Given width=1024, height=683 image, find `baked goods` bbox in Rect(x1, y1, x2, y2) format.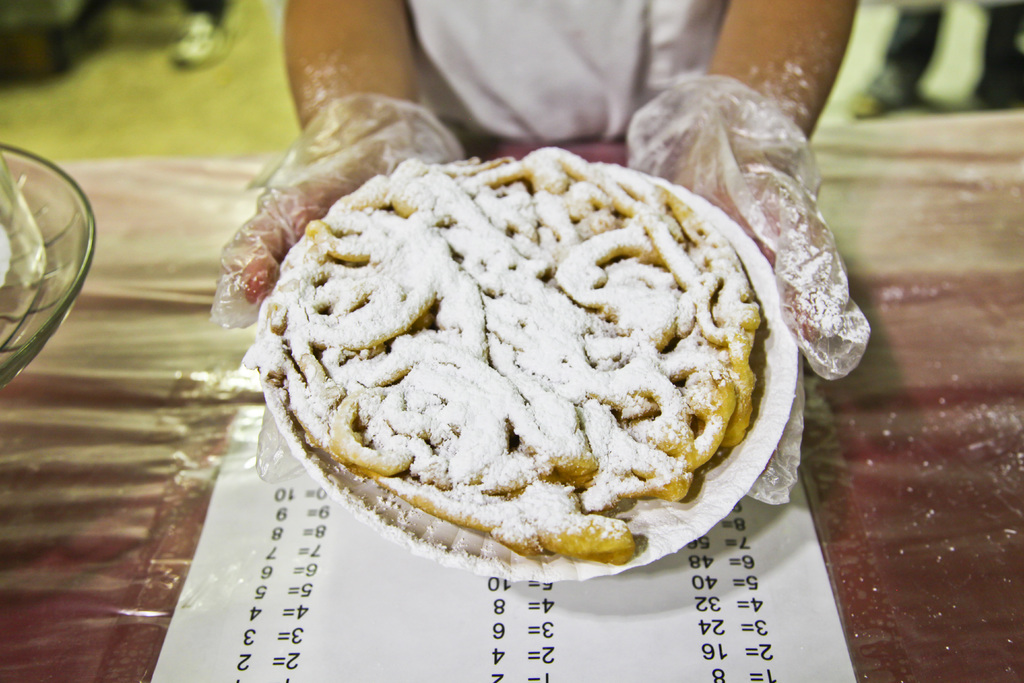
Rect(237, 144, 762, 564).
